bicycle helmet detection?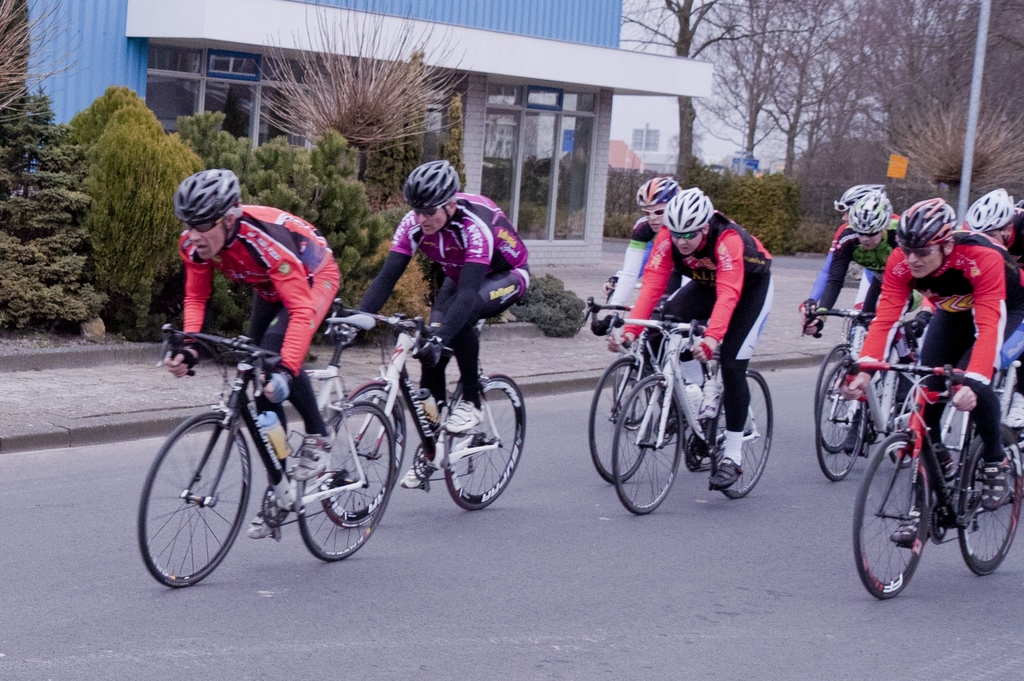
x1=403 y1=162 x2=461 y2=213
